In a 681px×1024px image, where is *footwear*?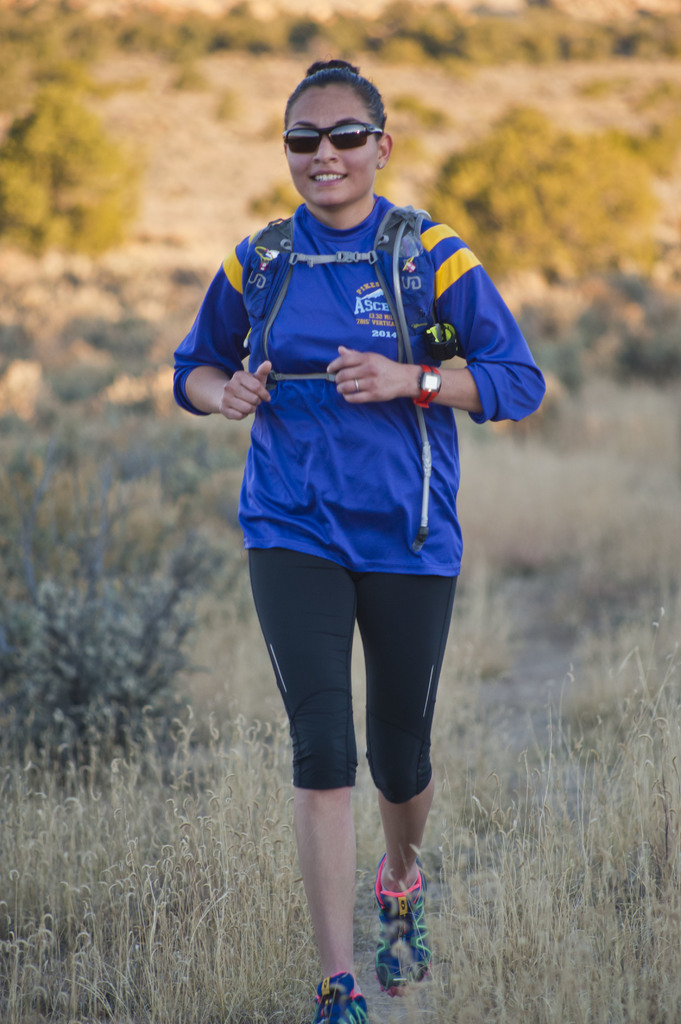
locate(309, 965, 376, 1023).
